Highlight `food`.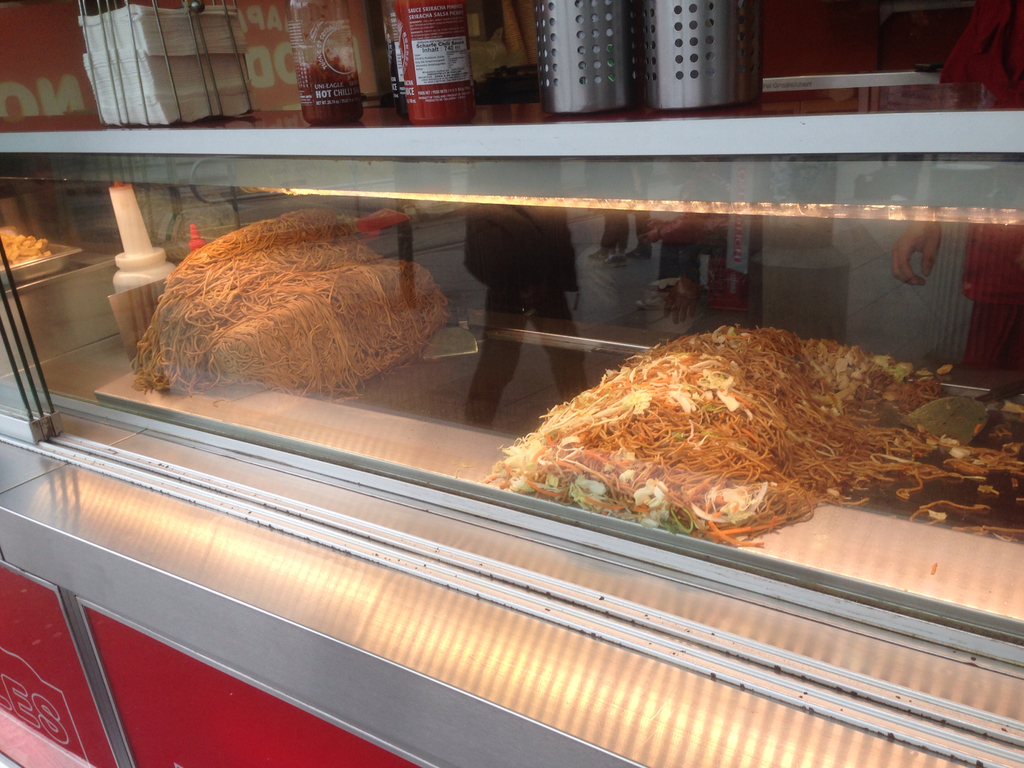
Highlighted region: detection(0, 223, 52, 269).
